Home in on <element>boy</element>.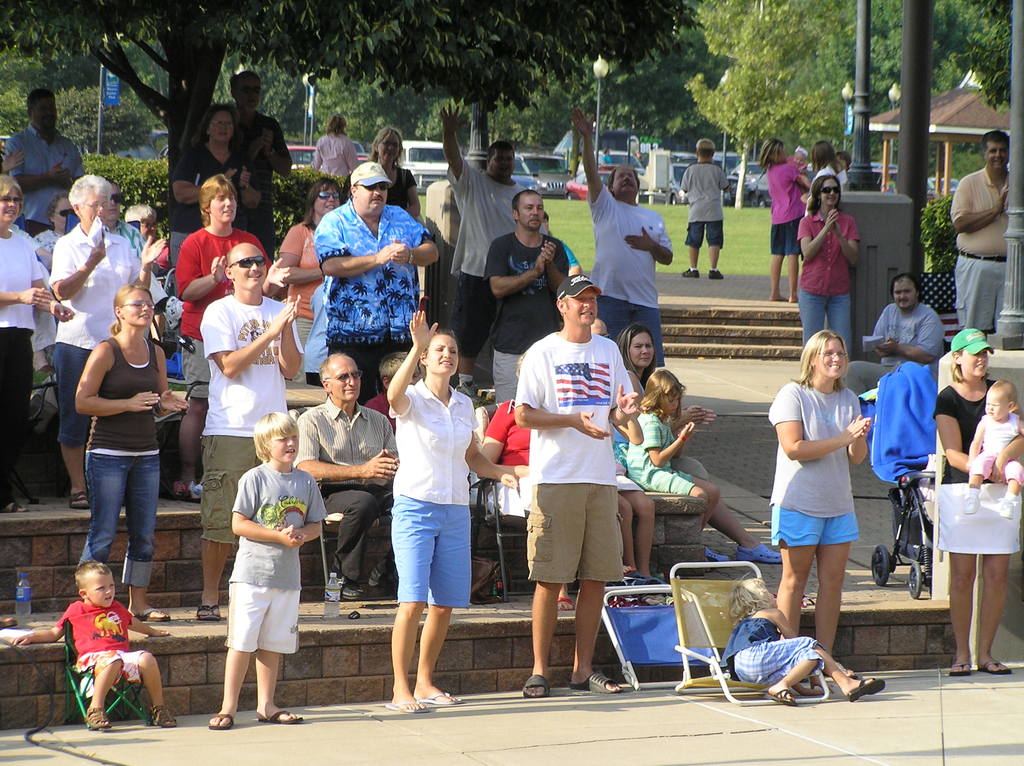
Homed in at [10,563,177,729].
